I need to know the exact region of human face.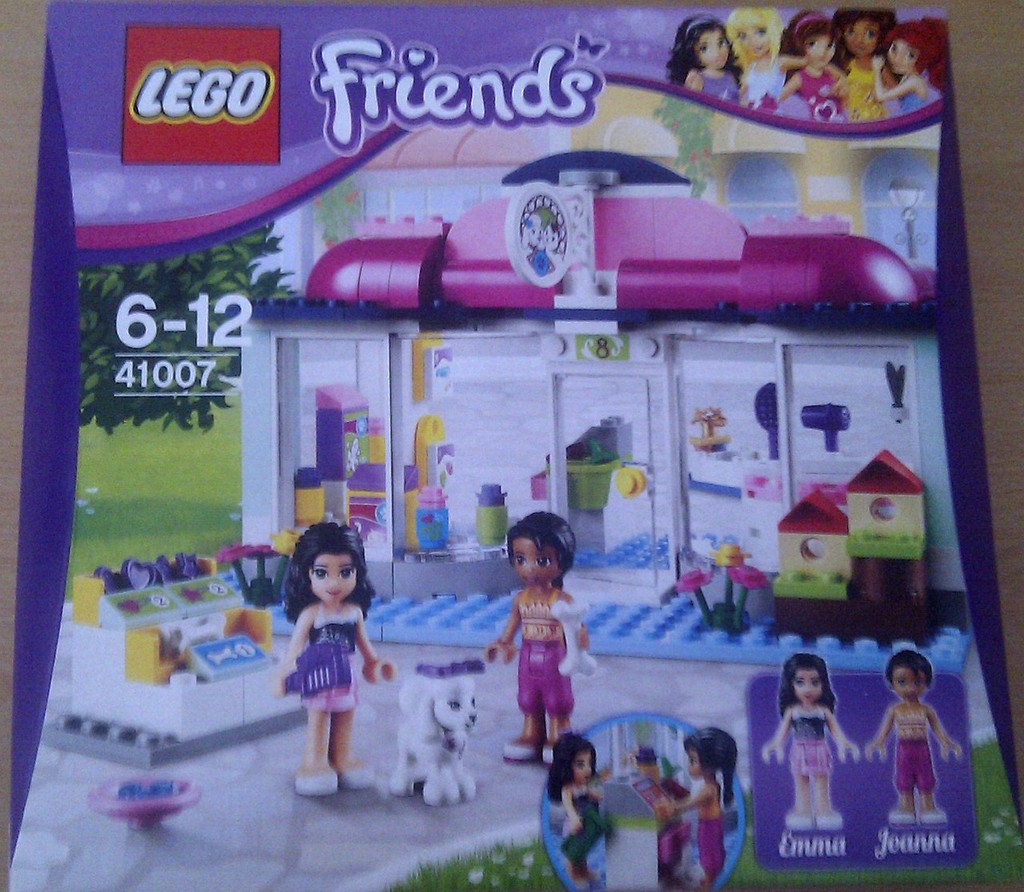
Region: <bbox>897, 670, 926, 698</bbox>.
